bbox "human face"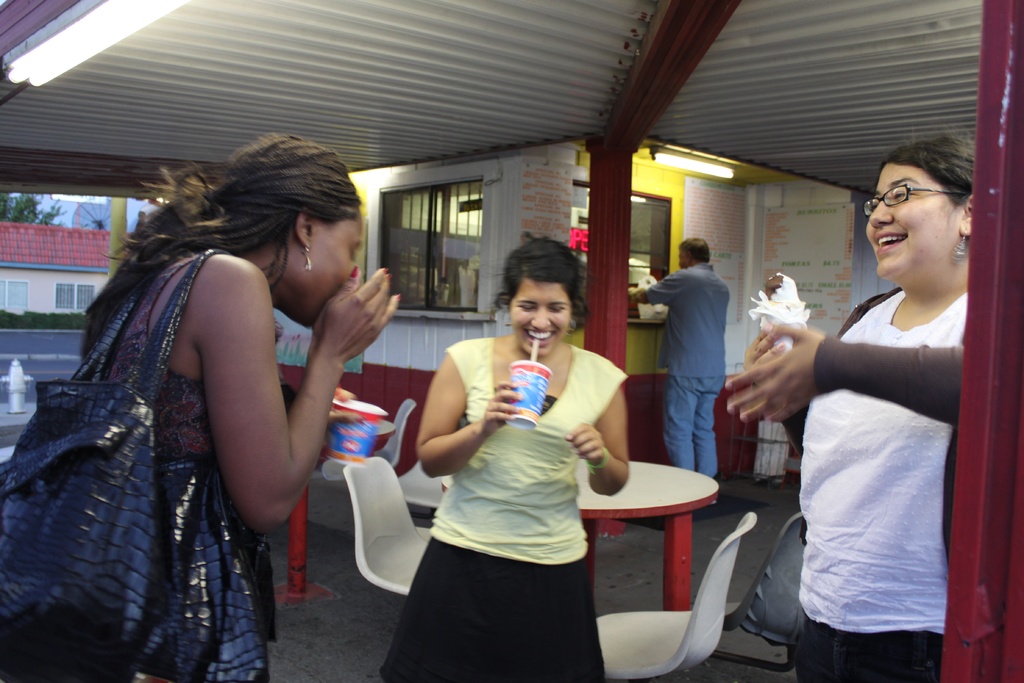
865/152/960/282
